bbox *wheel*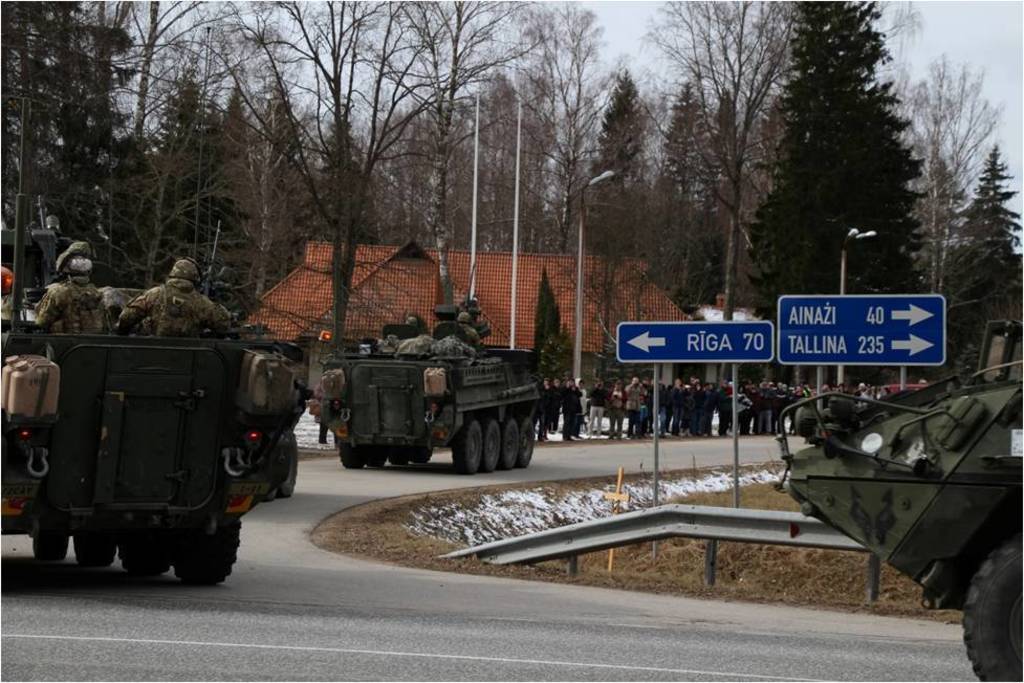
box(32, 536, 68, 558)
